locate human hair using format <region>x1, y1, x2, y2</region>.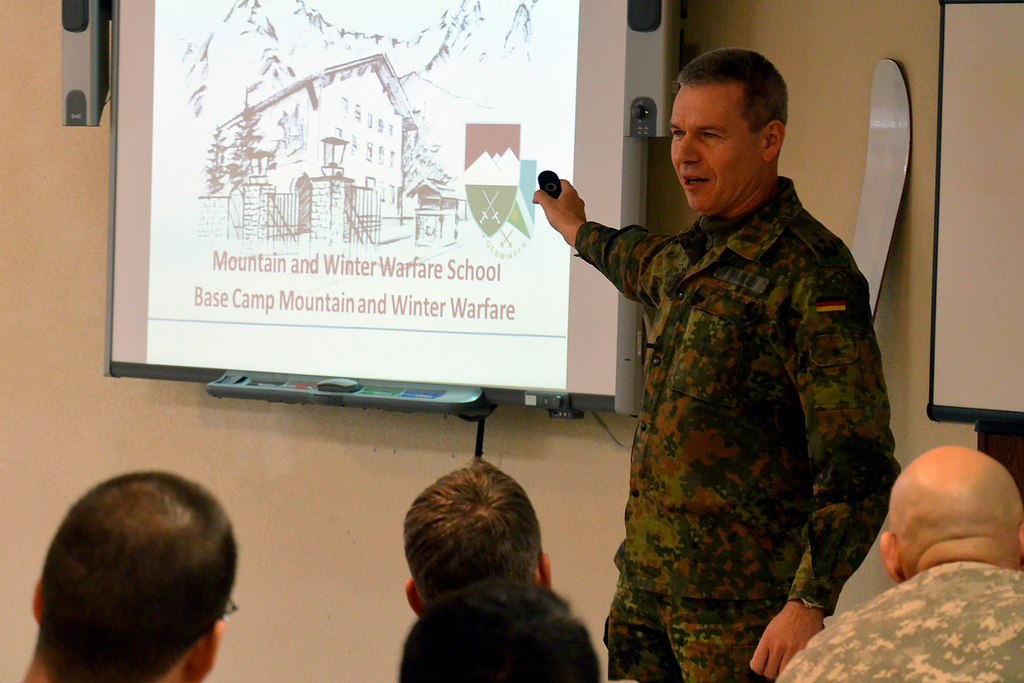
<region>675, 44, 791, 136</region>.
